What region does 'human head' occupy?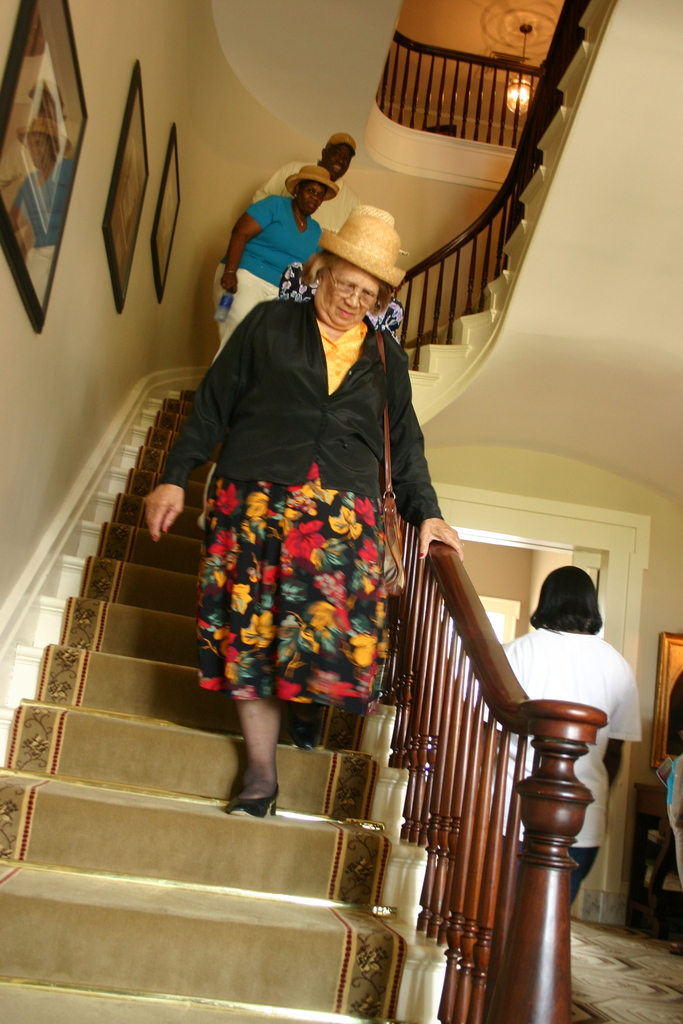
pyautogui.locateOnScreen(531, 561, 609, 631).
